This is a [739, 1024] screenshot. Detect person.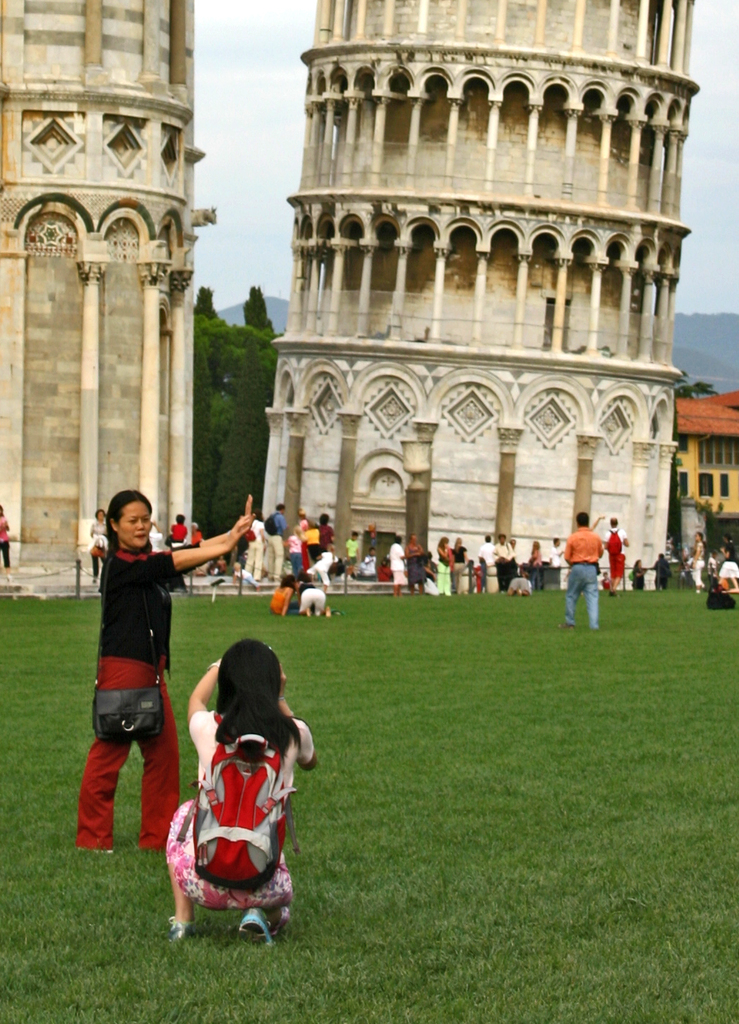
BBox(297, 590, 327, 617).
